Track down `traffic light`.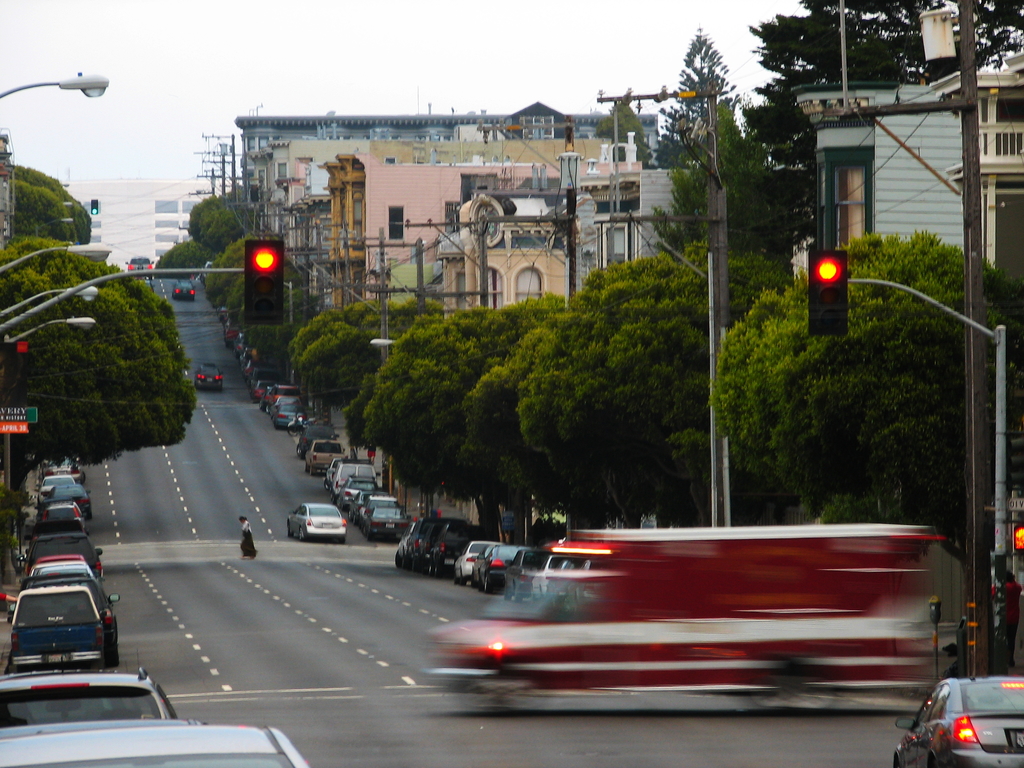
Tracked to rect(245, 237, 284, 326).
